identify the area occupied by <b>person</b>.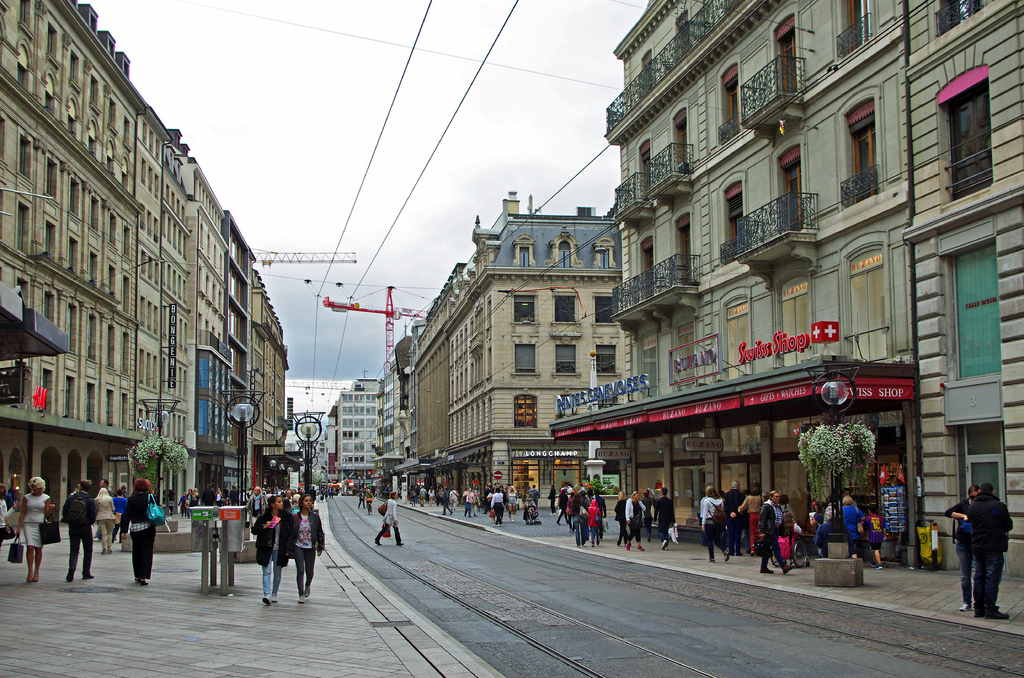
Area: [0, 486, 6, 546].
